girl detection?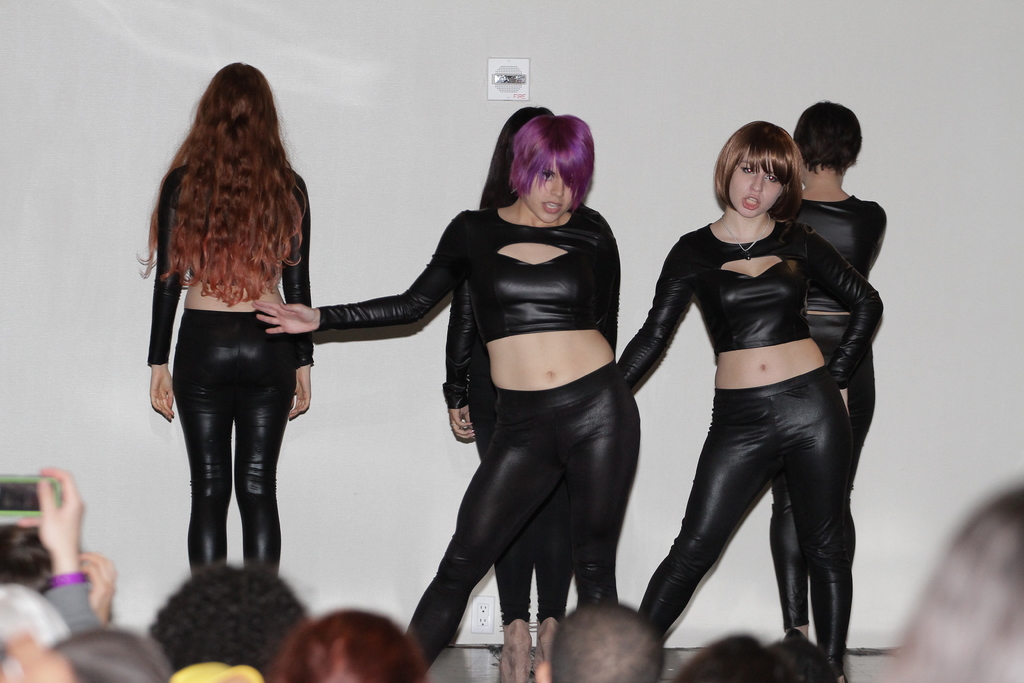
(left=252, top=121, right=636, bottom=682)
